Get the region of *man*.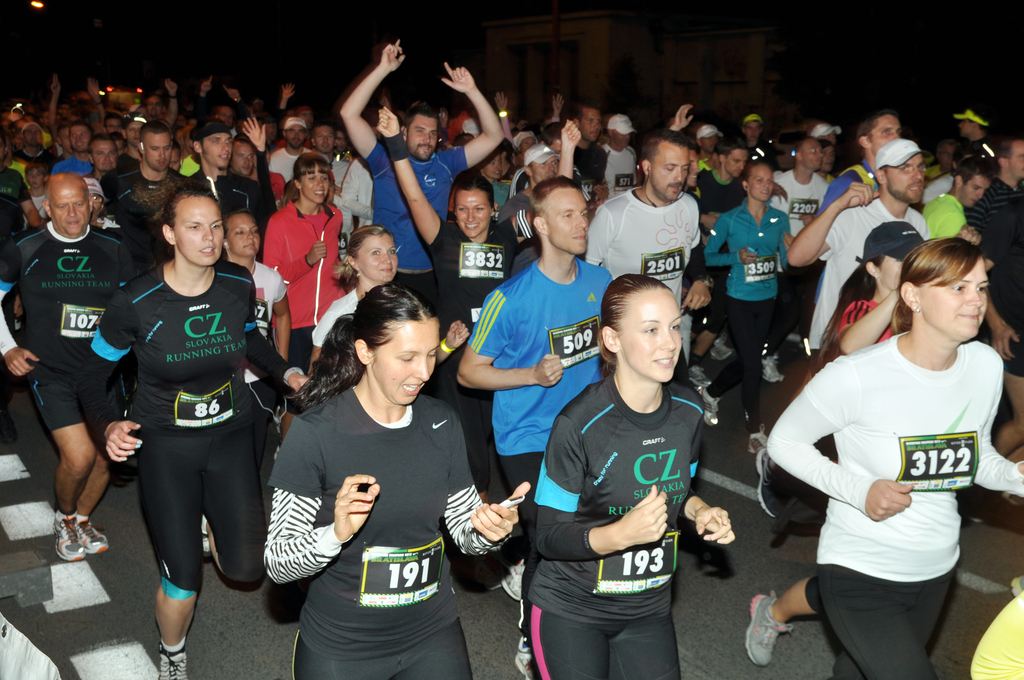
x1=604, y1=113, x2=636, y2=180.
